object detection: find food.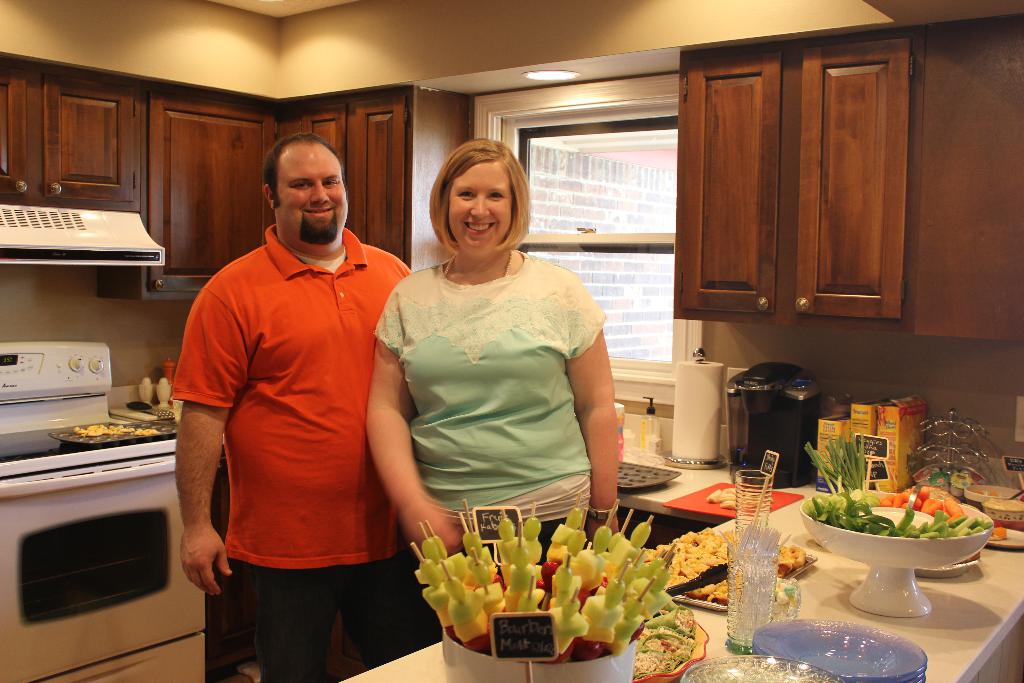
[534, 508, 586, 602].
